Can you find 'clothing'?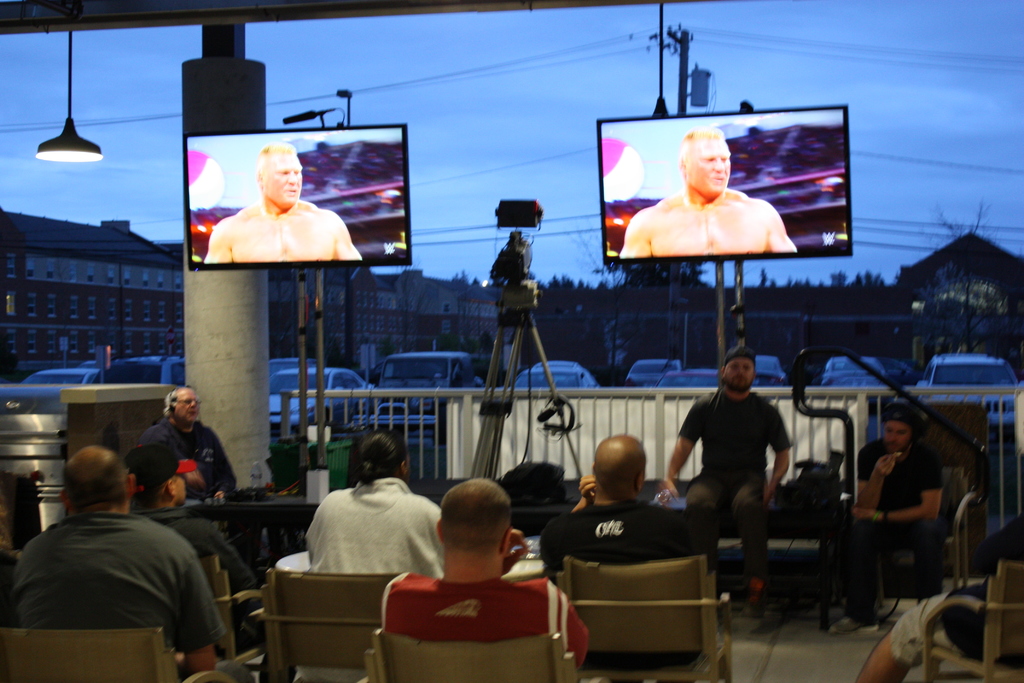
Yes, bounding box: locate(135, 409, 237, 491).
